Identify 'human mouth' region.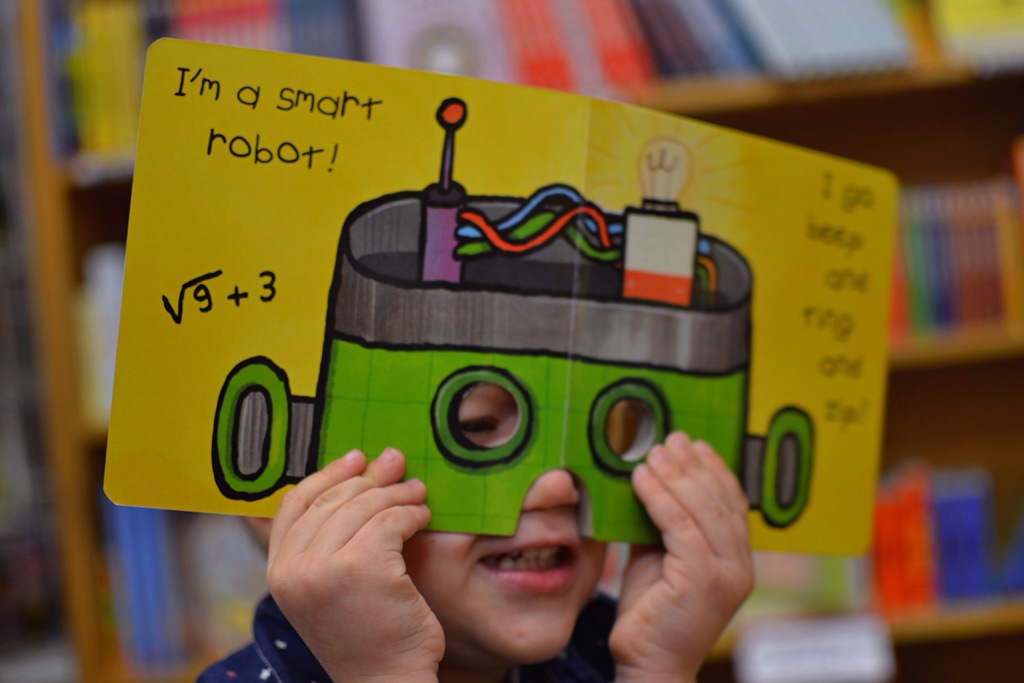
Region: box=[479, 538, 580, 595].
